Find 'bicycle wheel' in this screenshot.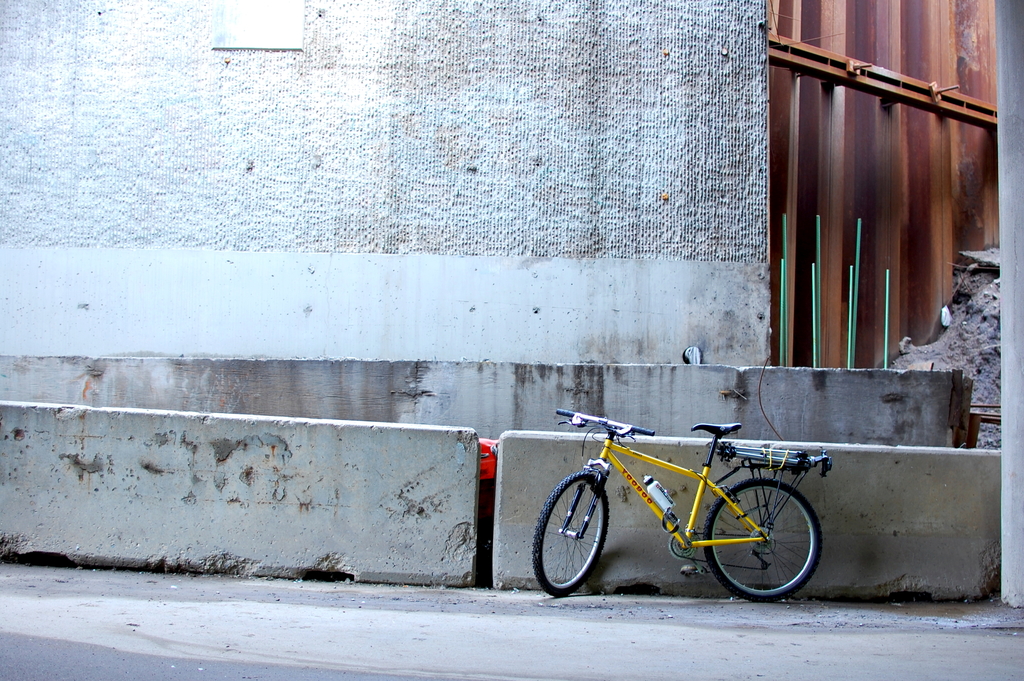
The bounding box for 'bicycle wheel' is l=700, t=476, r=826, b=603.
